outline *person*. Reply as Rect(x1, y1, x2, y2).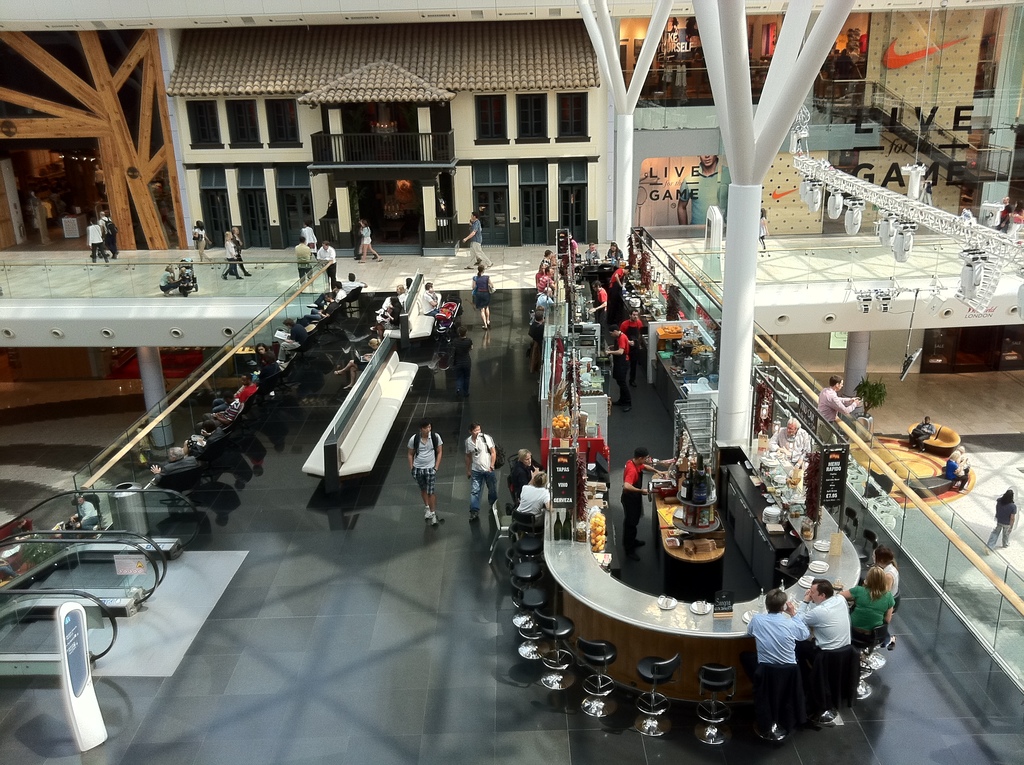
Rect(449, 324, 472, 399).
